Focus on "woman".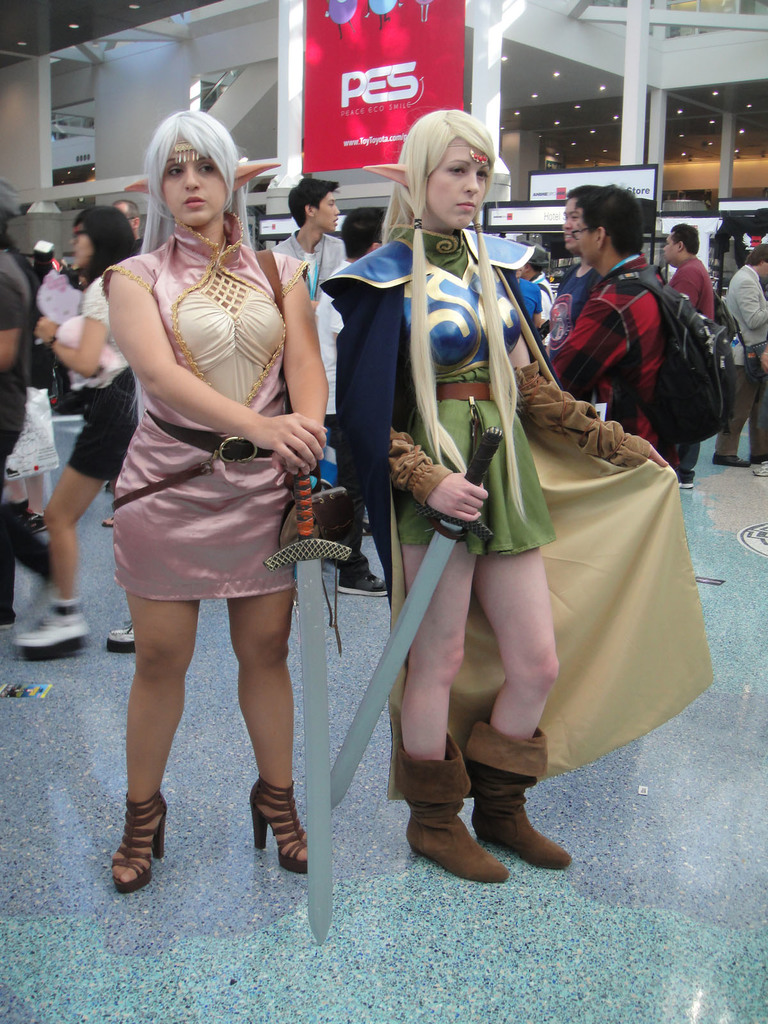
Focused at x1=79 y1=108 x2=352 y2=836.
